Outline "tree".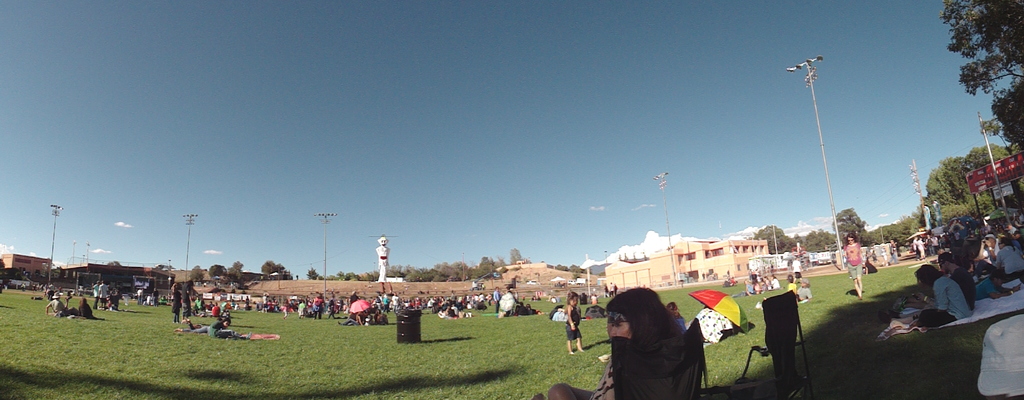
Outline: bbox(953, 0, 1023, 157).
